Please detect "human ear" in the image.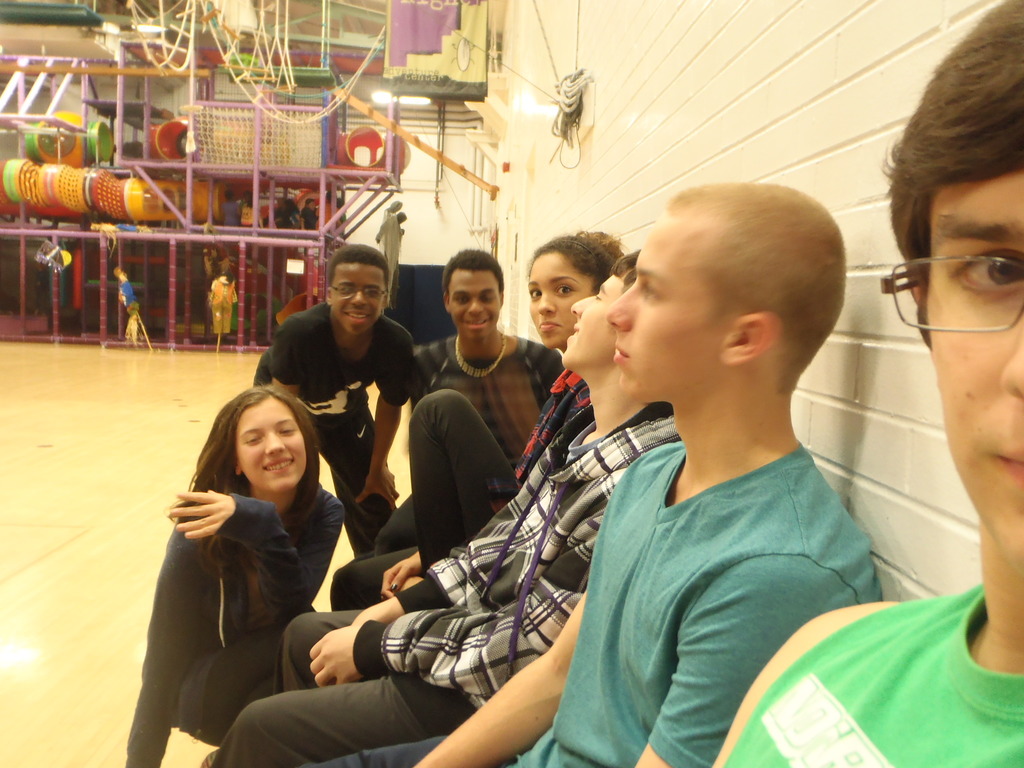
[left=381, top=296, right=387, bottom=309].
